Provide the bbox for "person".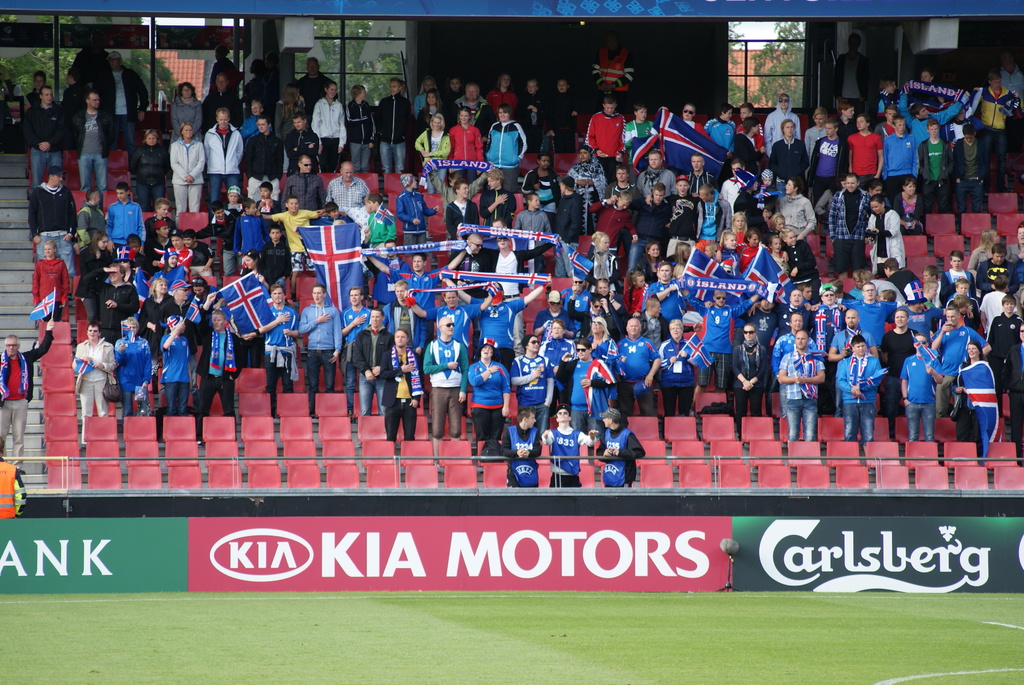
box(170, 66, 246, 100).
